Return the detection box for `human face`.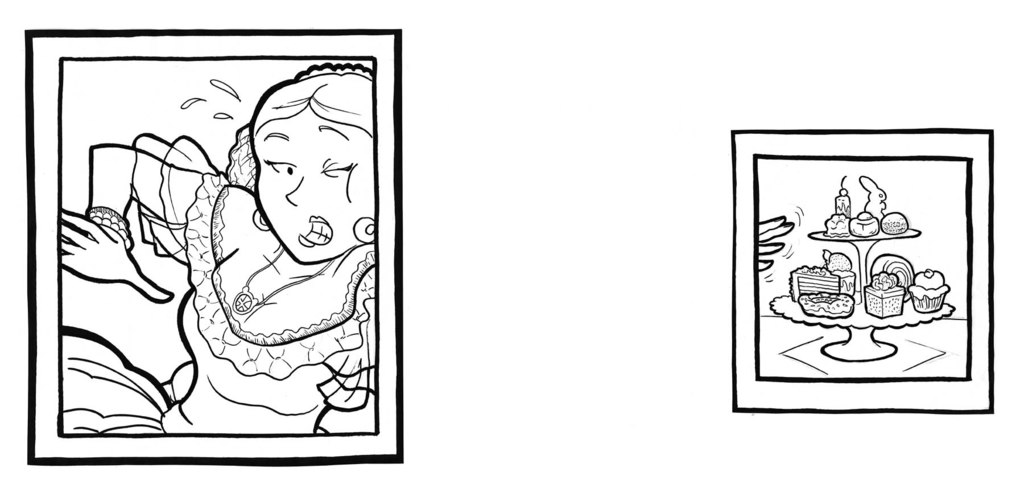
box=[258, 106, 380, 263].
